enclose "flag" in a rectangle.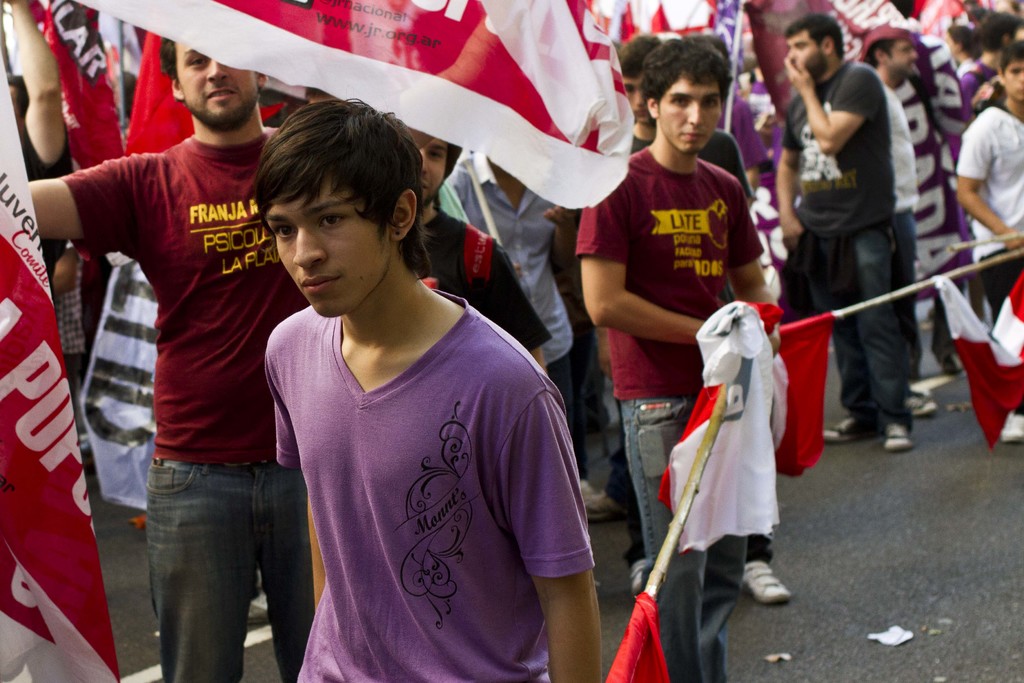
bbox=(607, 591, 680, 682).
